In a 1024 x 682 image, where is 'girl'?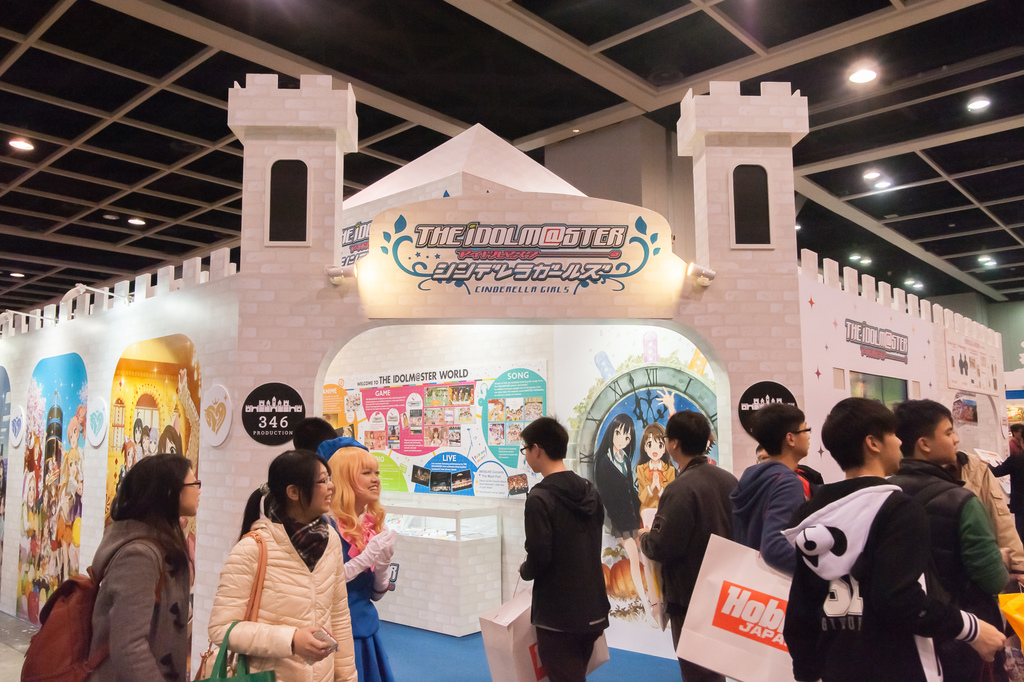
l=54, t=448, r=79, b=579.
